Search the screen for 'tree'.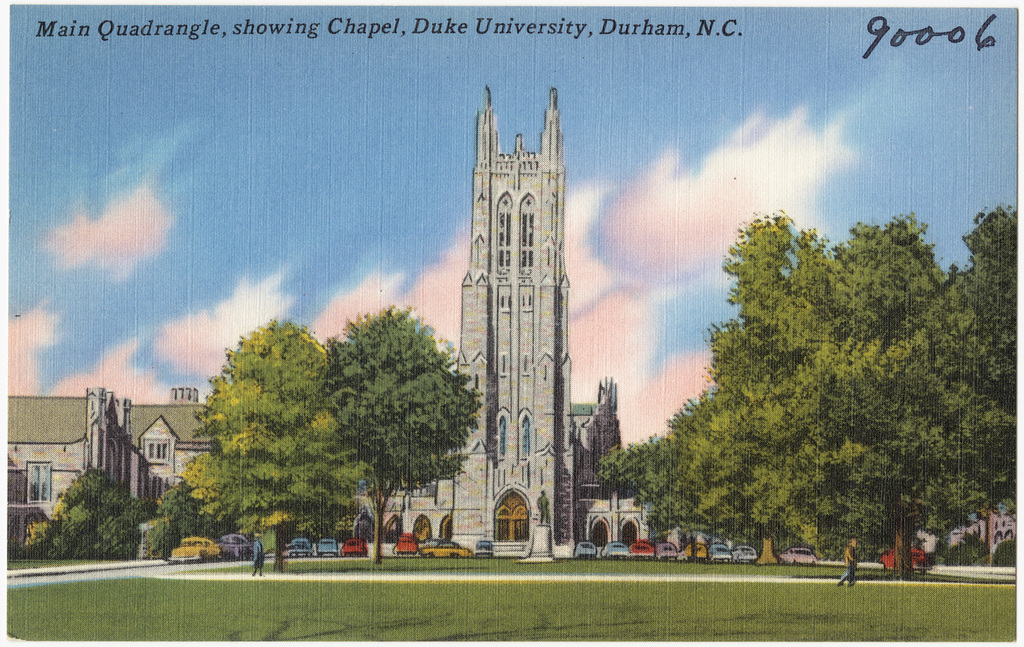
Found at l=24, t=465, r=149, b=564.
